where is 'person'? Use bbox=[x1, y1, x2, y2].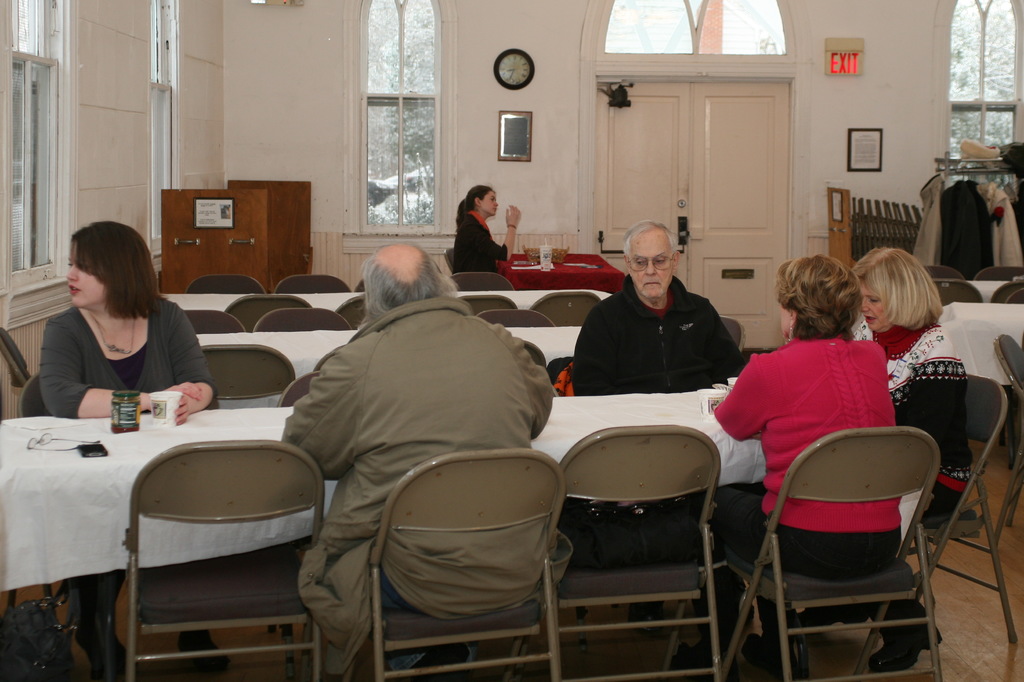
bbox=[569, 222, 744, 546].
